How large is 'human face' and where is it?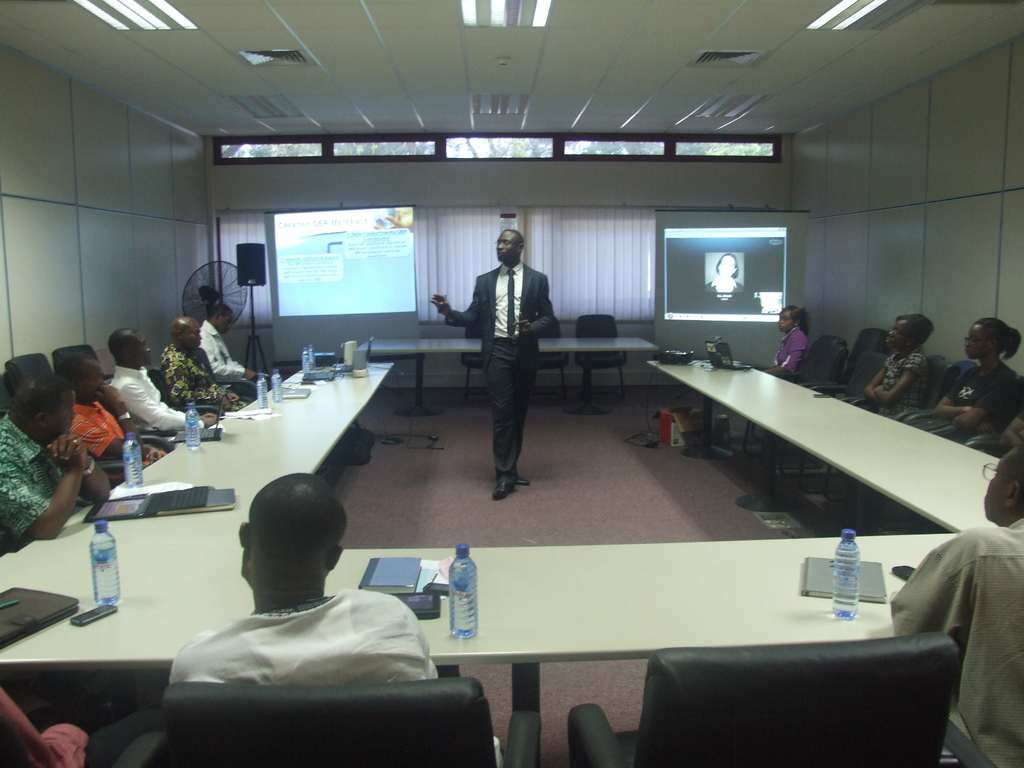
Bounding box: bbox(134, 335, 152, 363).
